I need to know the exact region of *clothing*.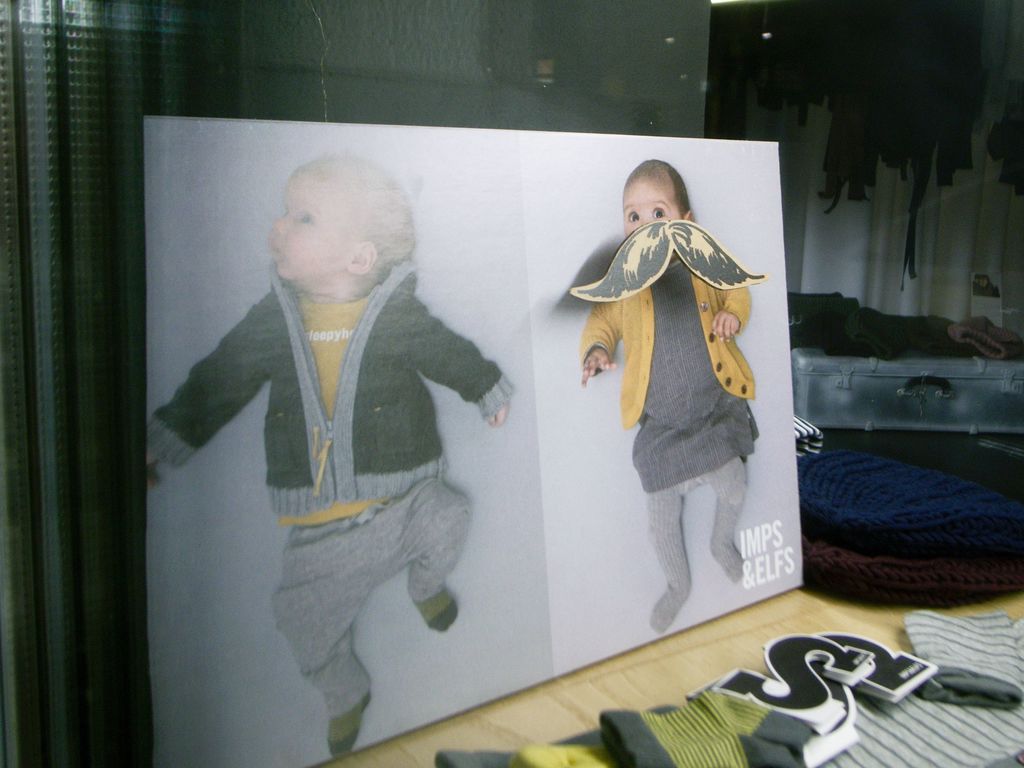
Region: 788/290/1023/360.
